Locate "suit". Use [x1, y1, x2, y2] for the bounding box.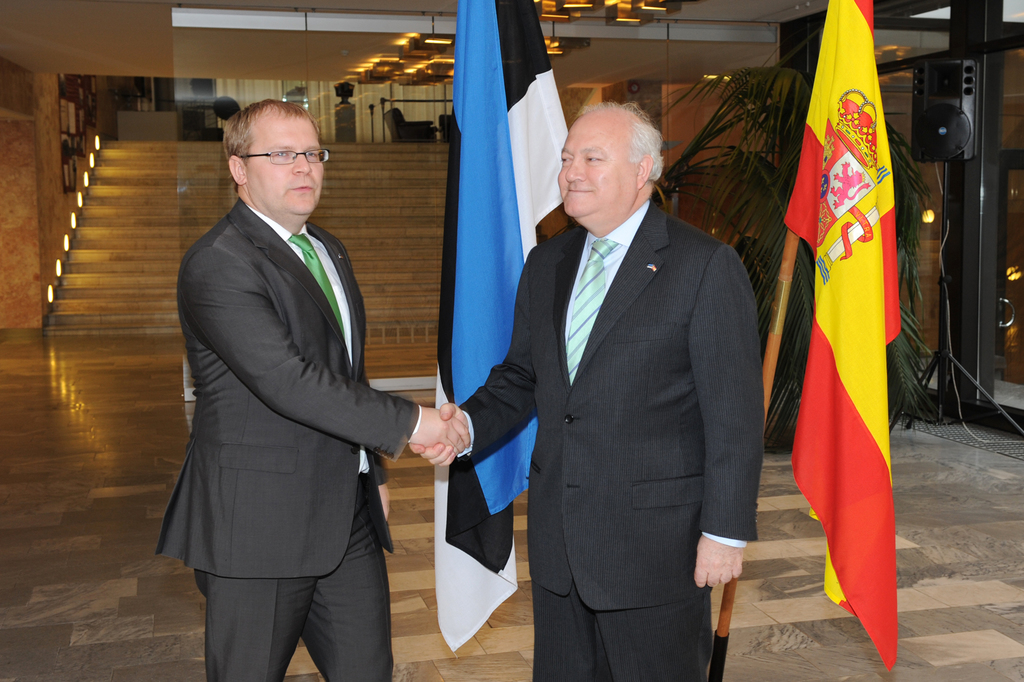
[160, 84, 436, 681].
